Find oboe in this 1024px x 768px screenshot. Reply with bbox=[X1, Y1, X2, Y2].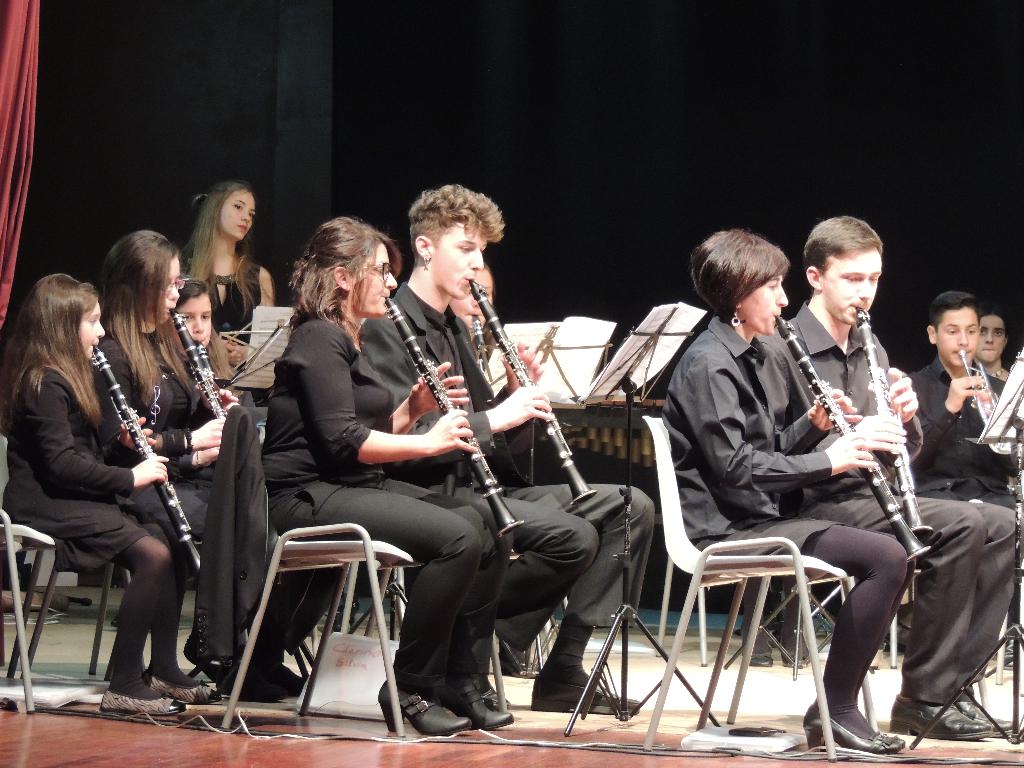
bbox=[175, 311, 225, 419].
